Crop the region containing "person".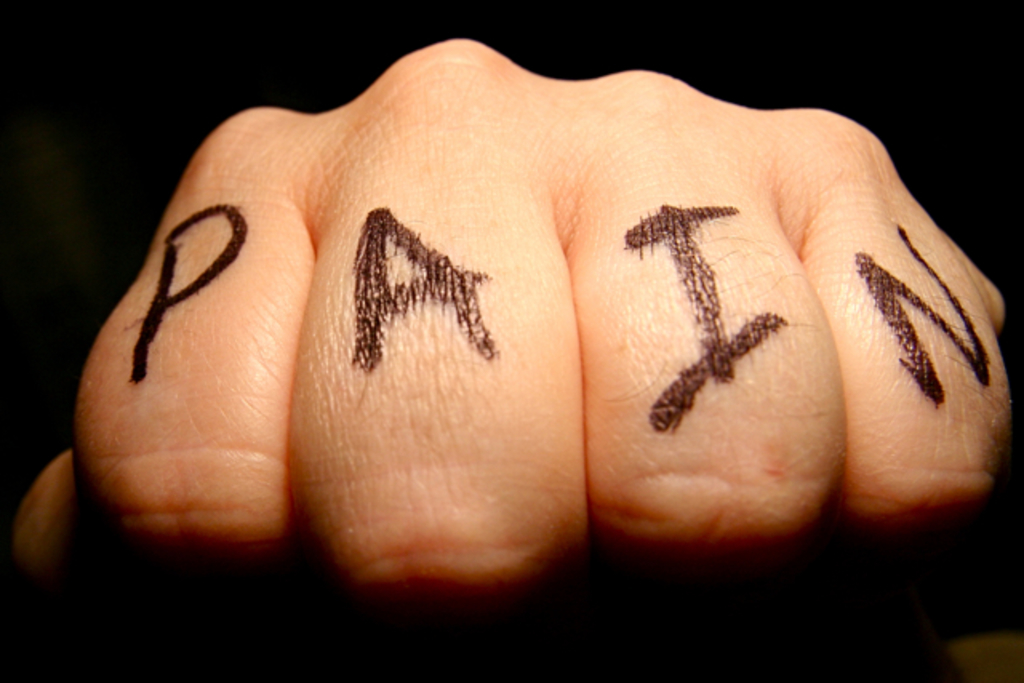
Crop region: (10,34,1006,603).
